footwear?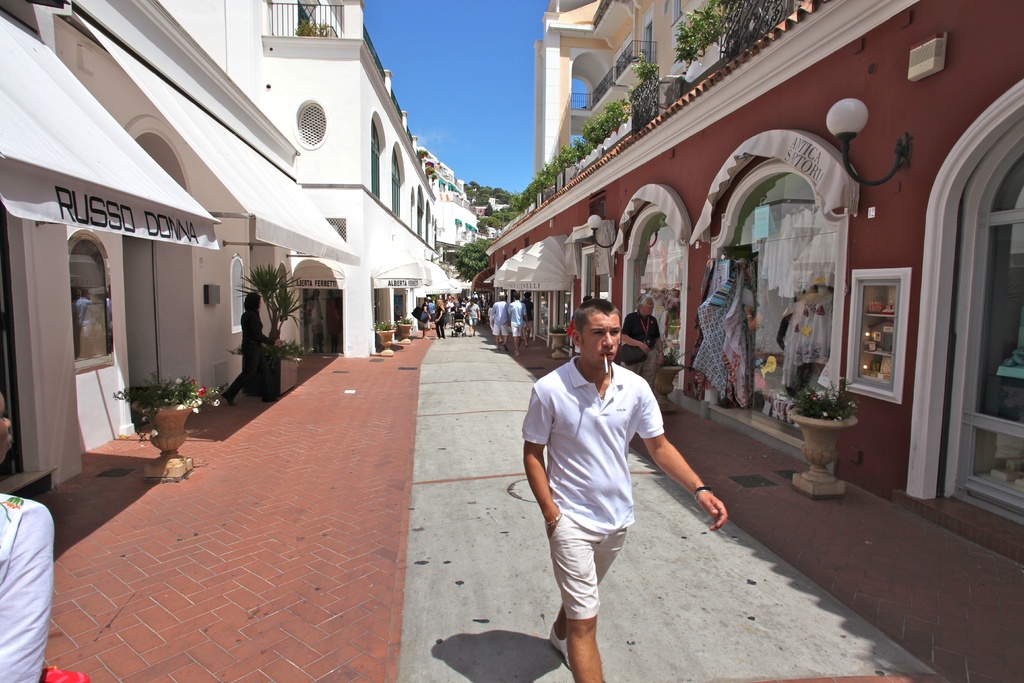
(515, 354, 520, 358)
